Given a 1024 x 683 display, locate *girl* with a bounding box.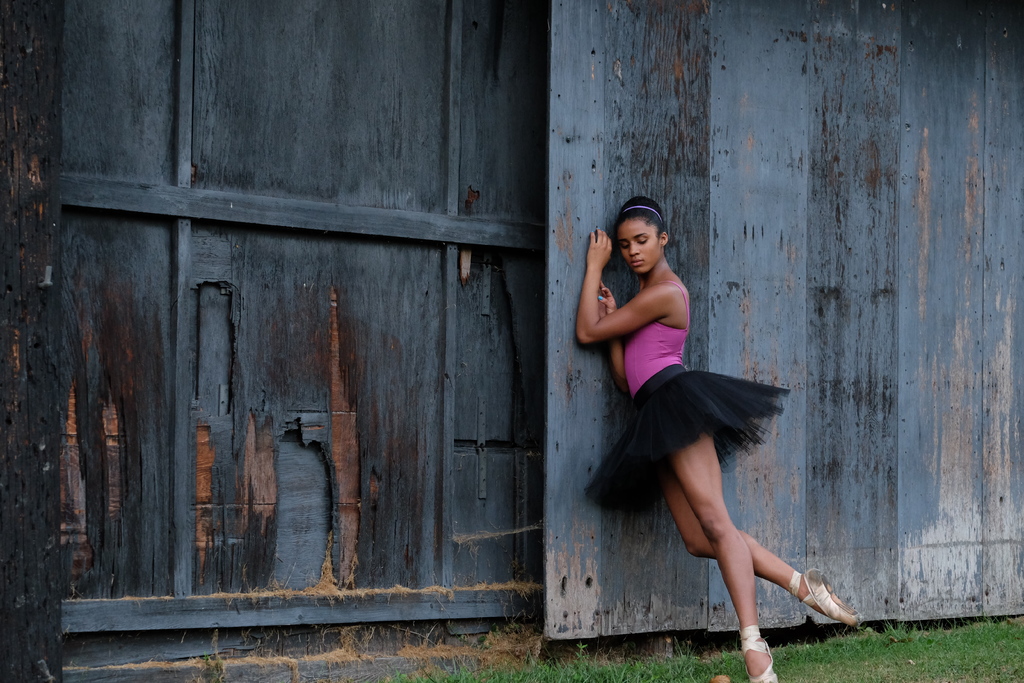
Located: region(579, 194, 860, 682).
